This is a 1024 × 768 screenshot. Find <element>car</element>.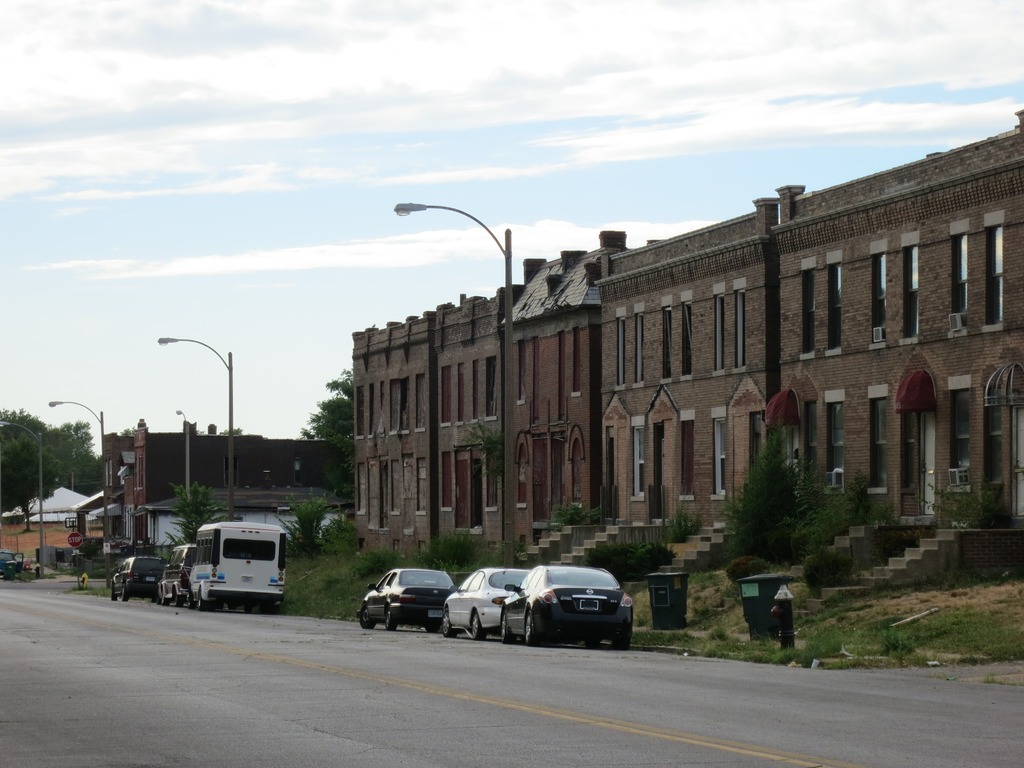
Bounding box: crop(356, 569, 456, 632).
